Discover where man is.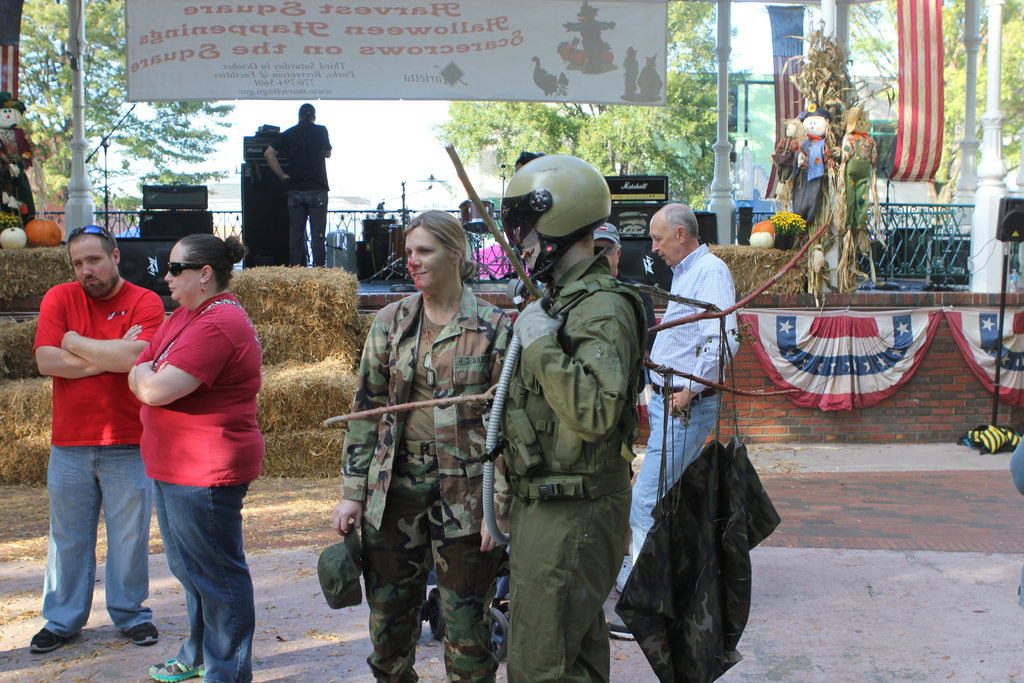
Discovered at region(259, 105, 335, 265).
